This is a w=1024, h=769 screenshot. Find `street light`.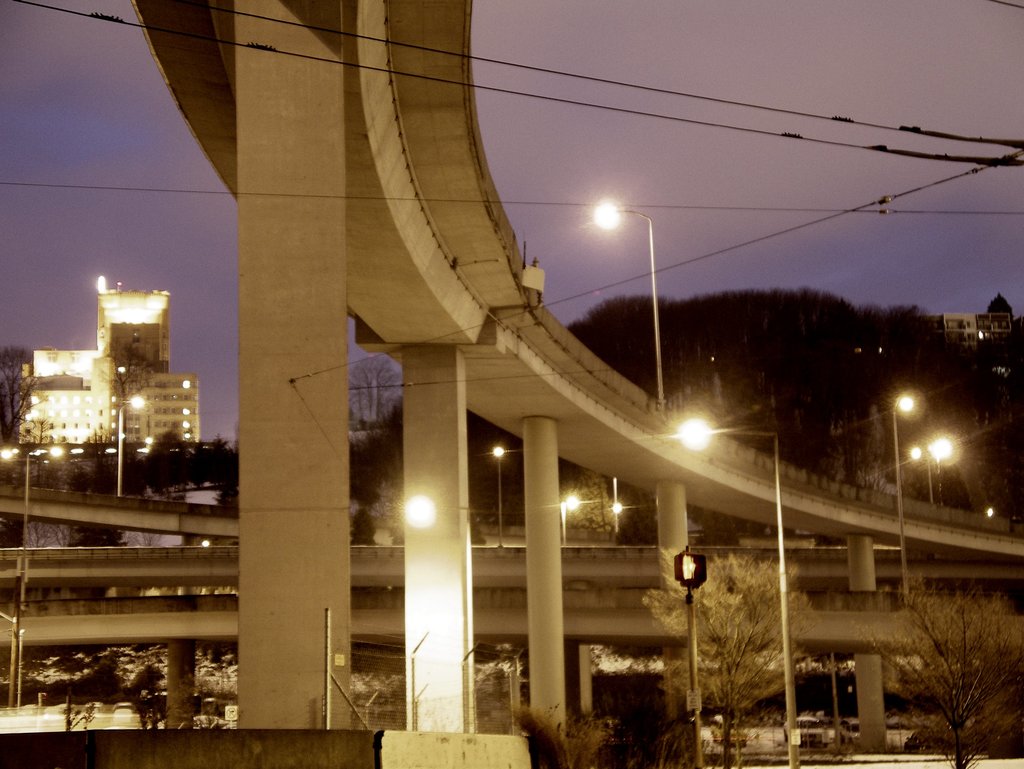
Bounding box: BBox(486, 441, 511, 546).
